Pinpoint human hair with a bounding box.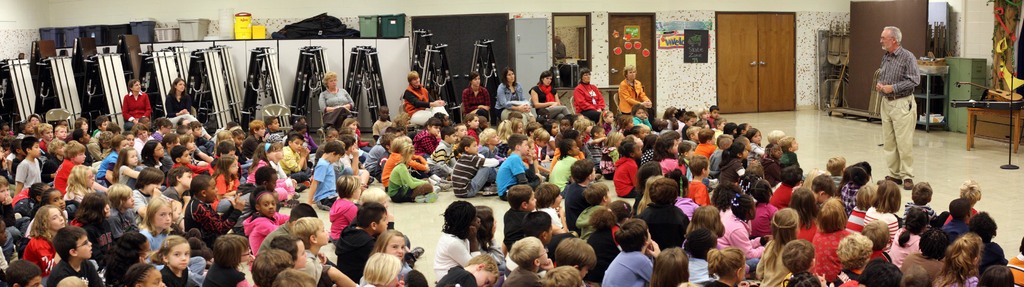
(973,209,1000,238).
